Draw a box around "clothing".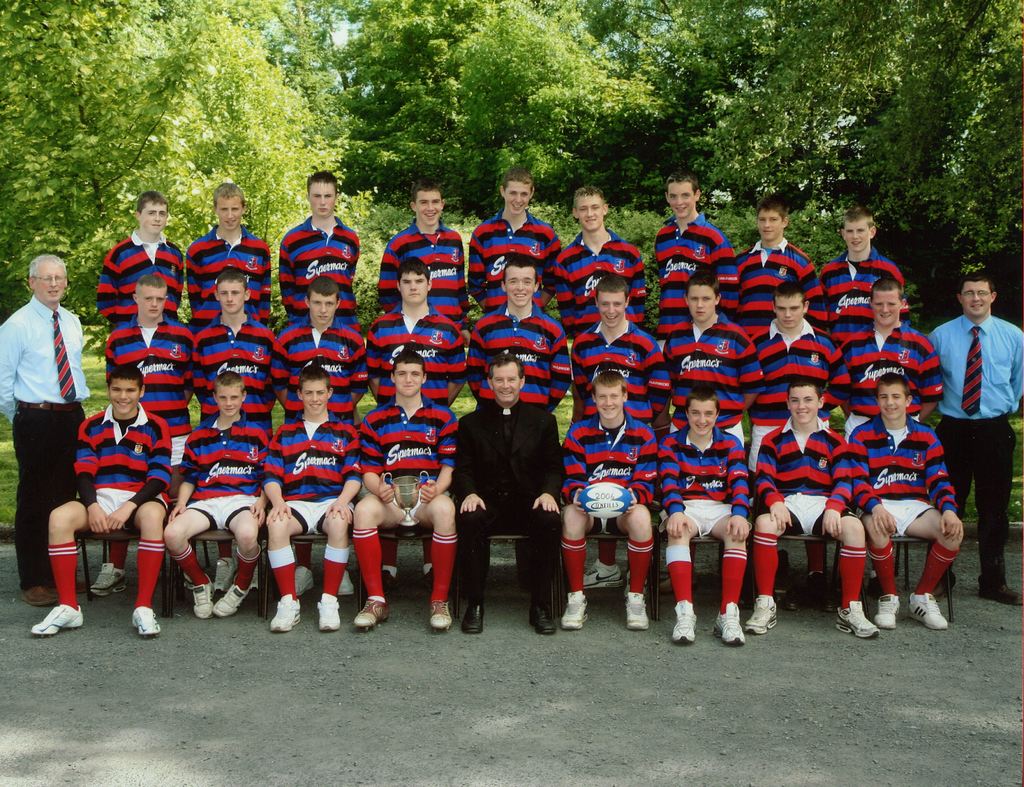
pyautogui.locateOnScreen(380, 220, 475, 320).
